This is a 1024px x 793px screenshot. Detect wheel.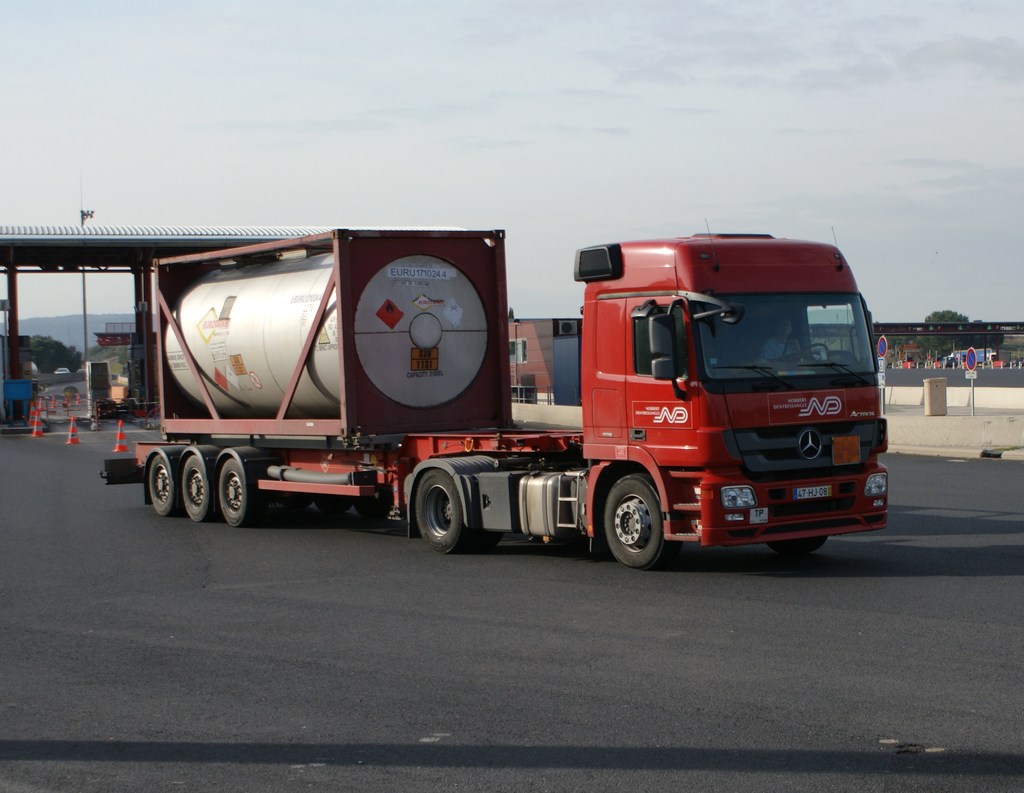
region(603, 474, 679, 570).
